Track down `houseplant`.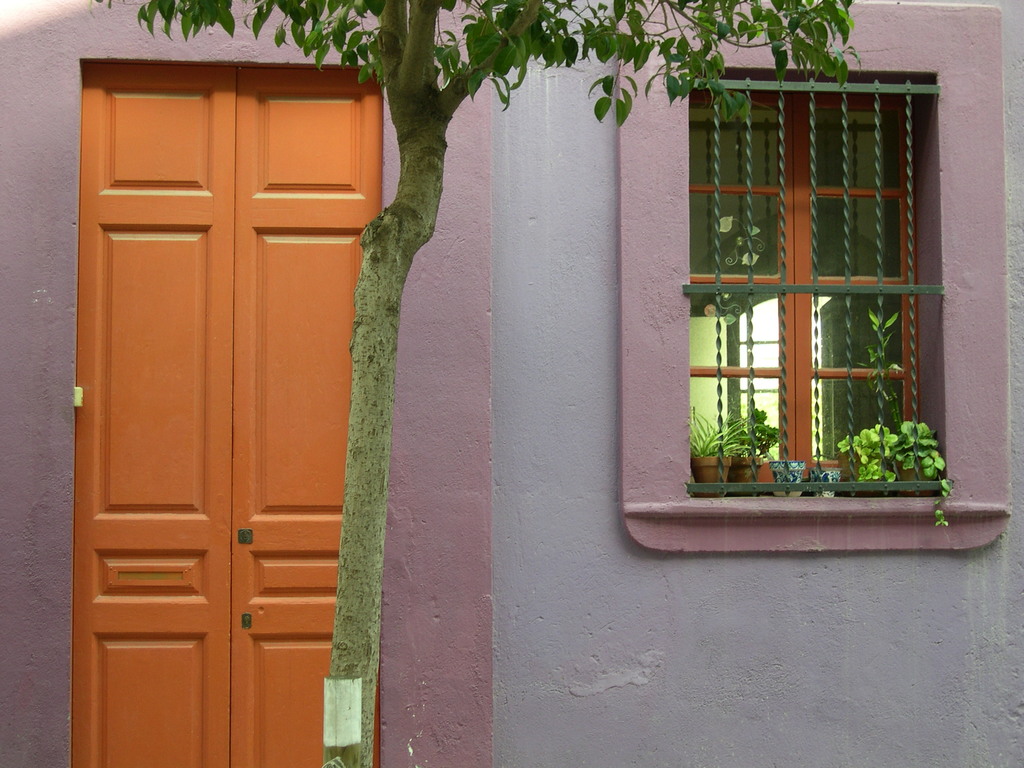
Tracked to {"x1": 835, "y1": 420, "x2": 901, "y2": 495}.
